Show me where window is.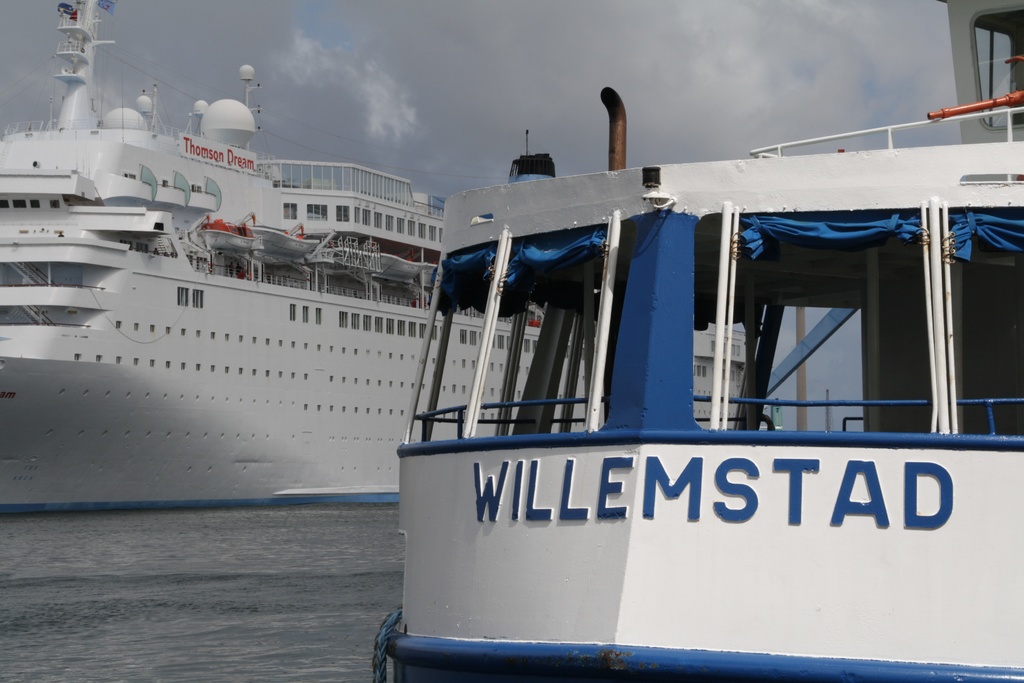
window is at bbox(333, 205, 353, 220).
